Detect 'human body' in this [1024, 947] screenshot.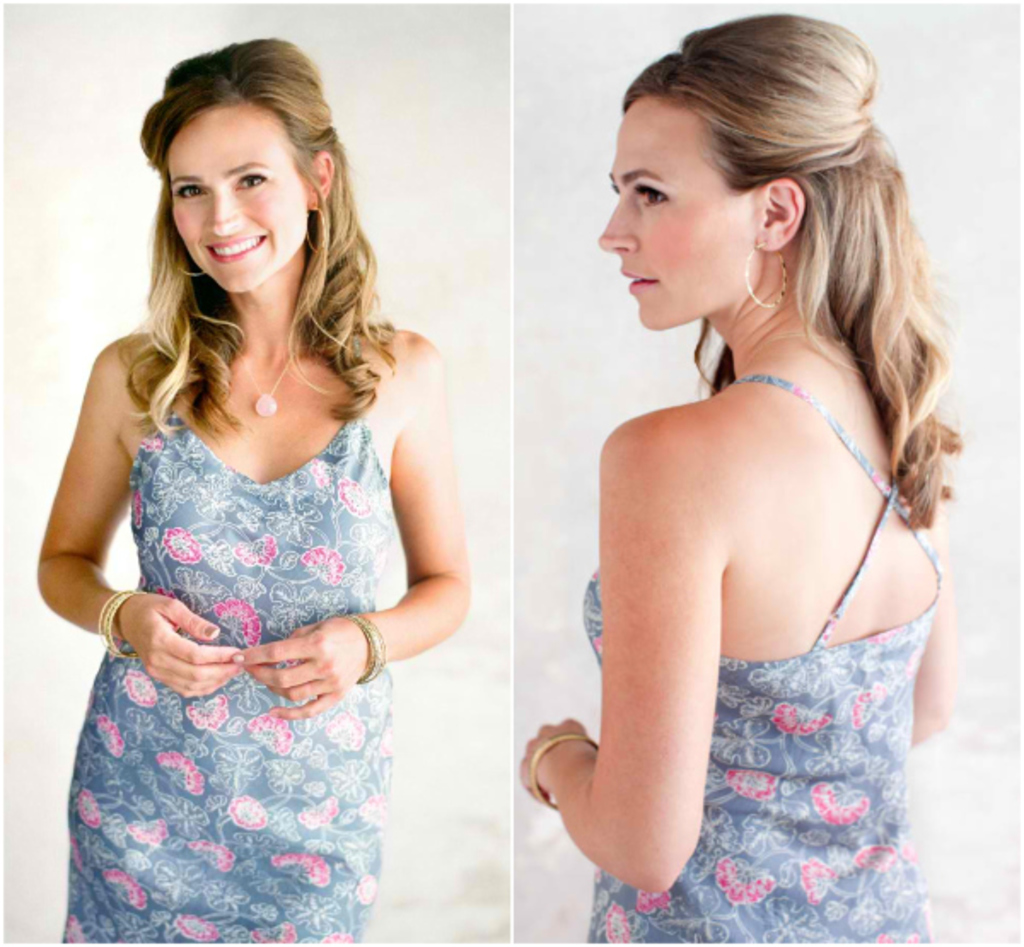
Detection: (left=36, top=321, right=471, bottom=945).
